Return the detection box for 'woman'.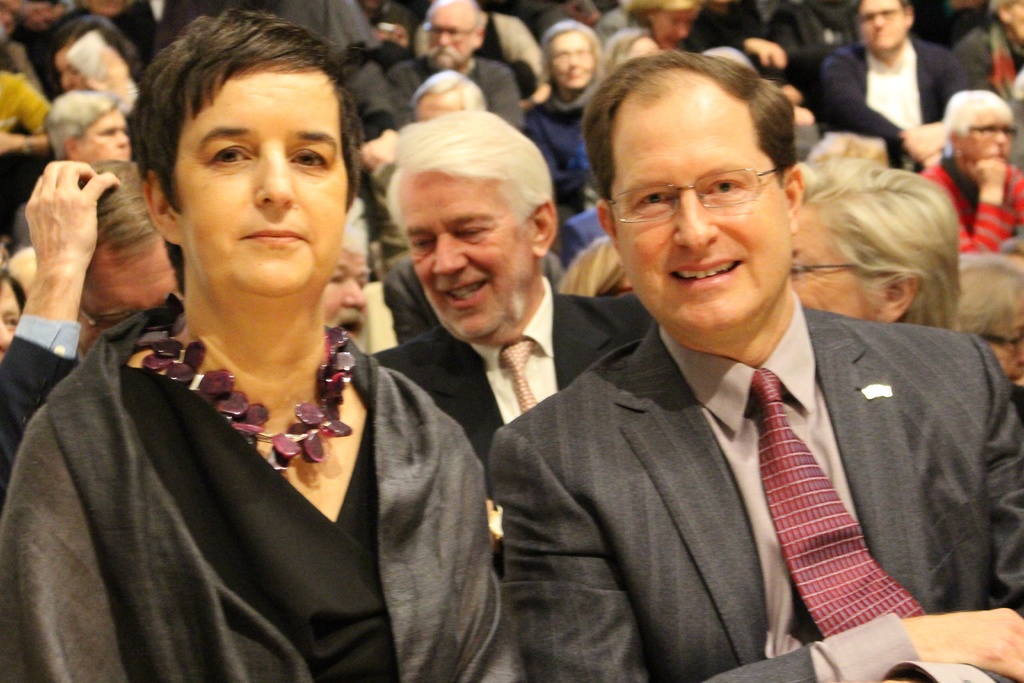
(55,12,127,114).
